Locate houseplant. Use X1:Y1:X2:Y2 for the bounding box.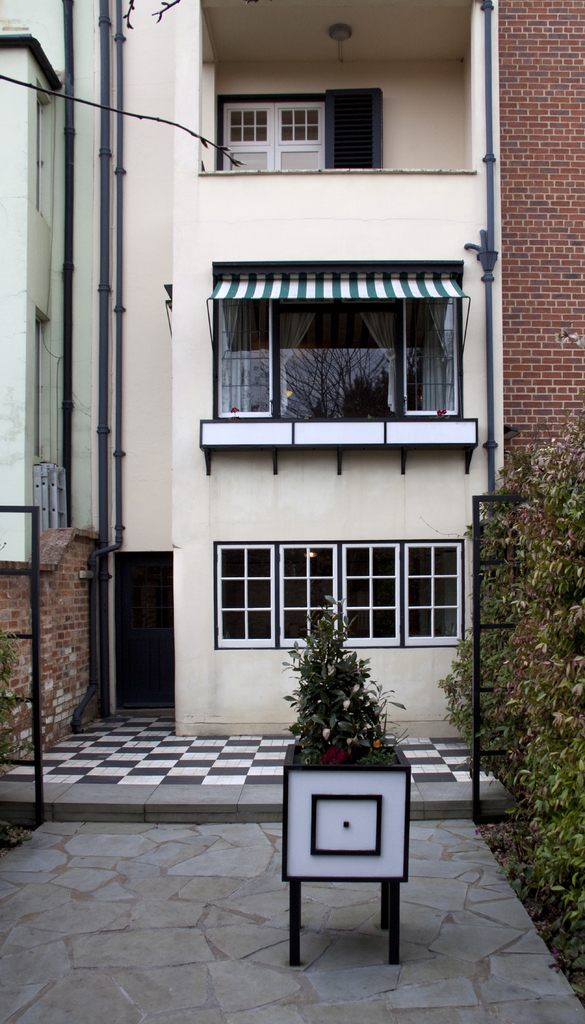
291:608:387:755.
